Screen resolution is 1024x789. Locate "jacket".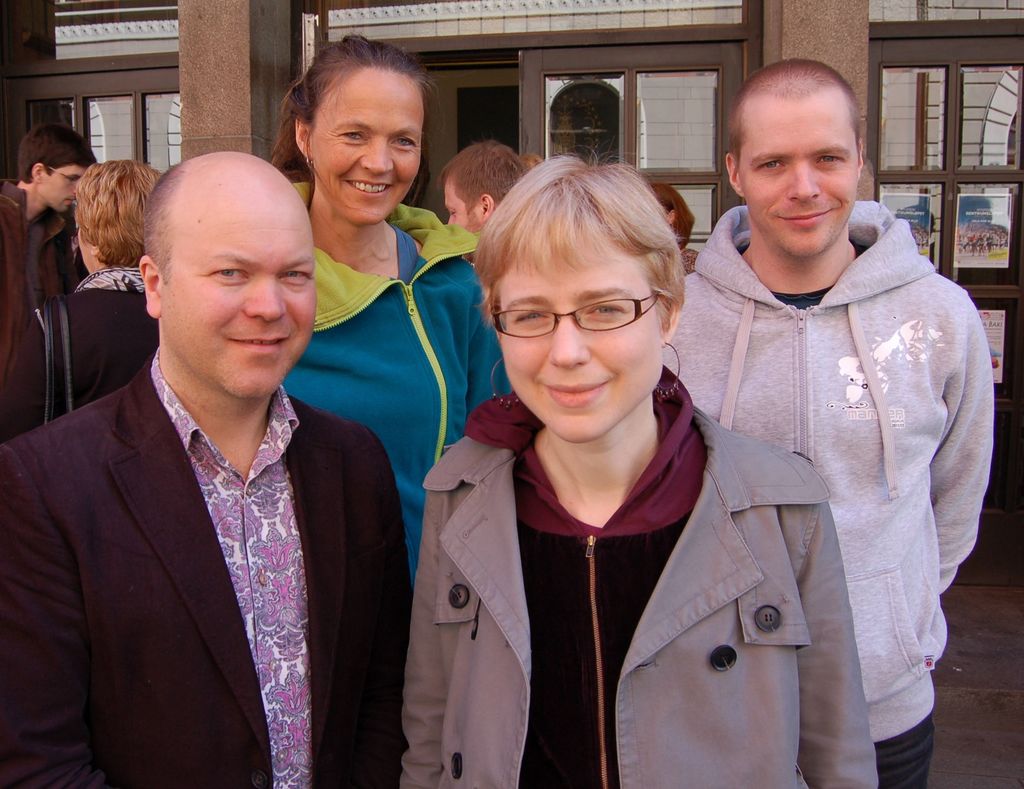
pyautogui.locateOnScreen(0, 178, 90, 389).
